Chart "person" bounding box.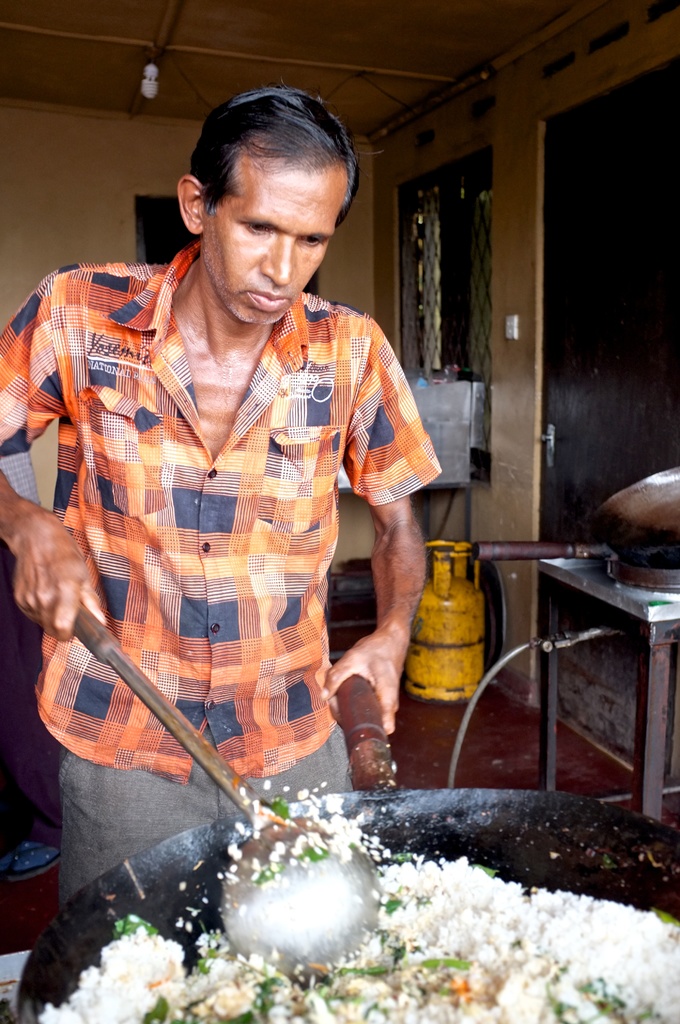
Charted: bbox=(26, 19, 451, 913).
